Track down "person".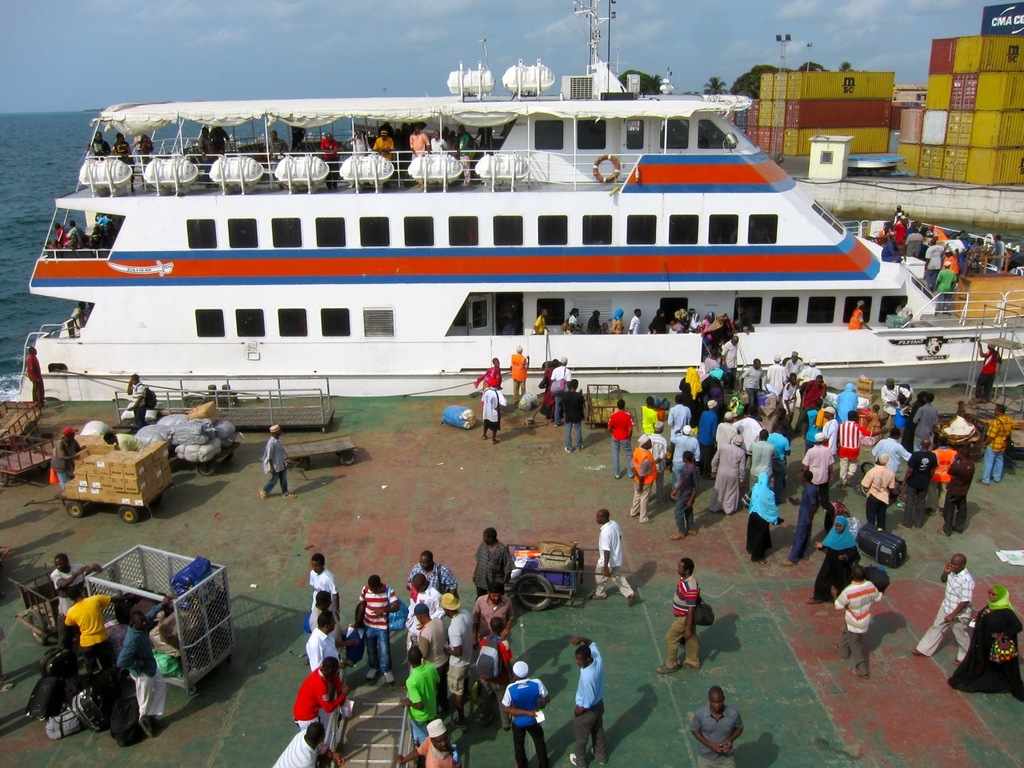
Tracked to (568,378,586,450).
